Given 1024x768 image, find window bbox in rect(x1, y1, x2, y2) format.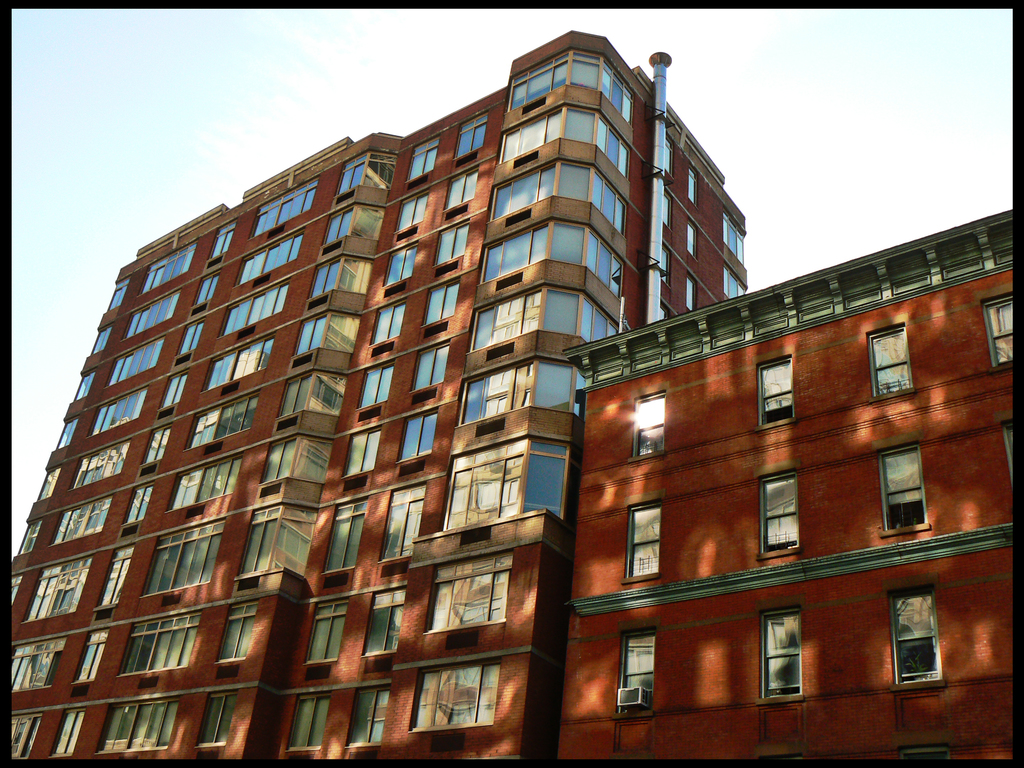
rect(141, 422, 173, 463).
